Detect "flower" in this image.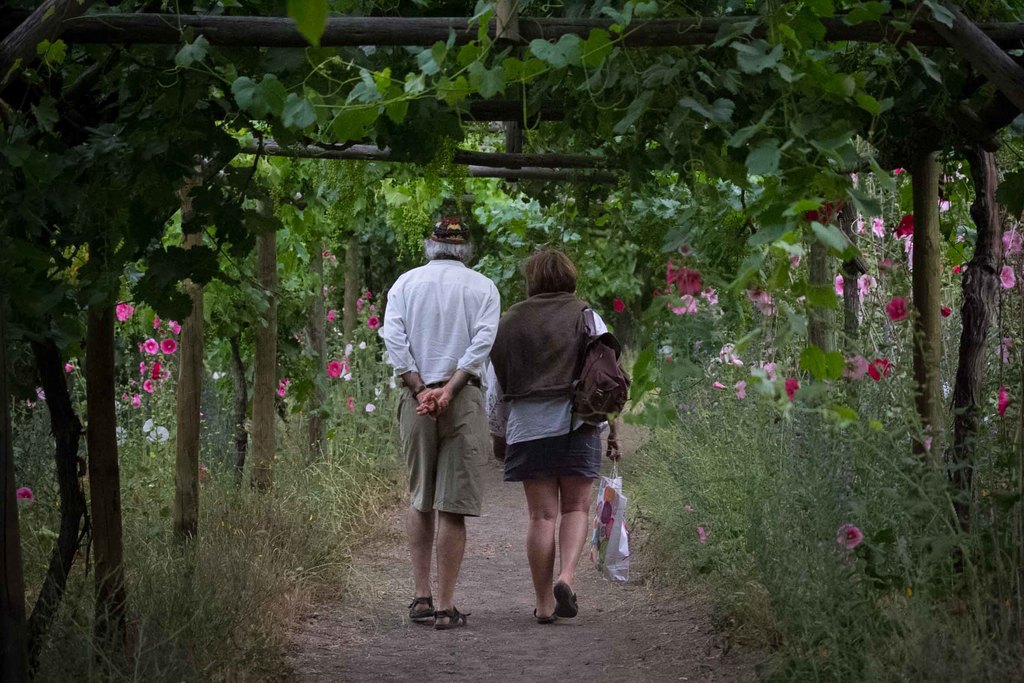
Detection: [left=895, top=209, right=915, bottom=239].
